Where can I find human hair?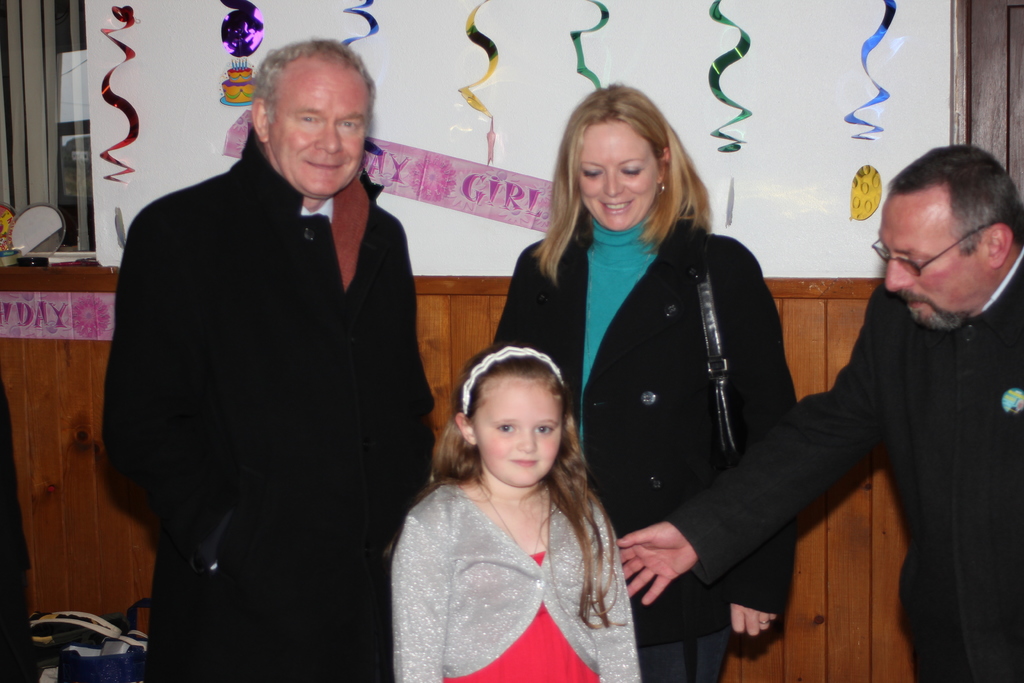
You can find it at {"x1": 884, "y1": 140, "x2": 1023, "y2": 258}.
